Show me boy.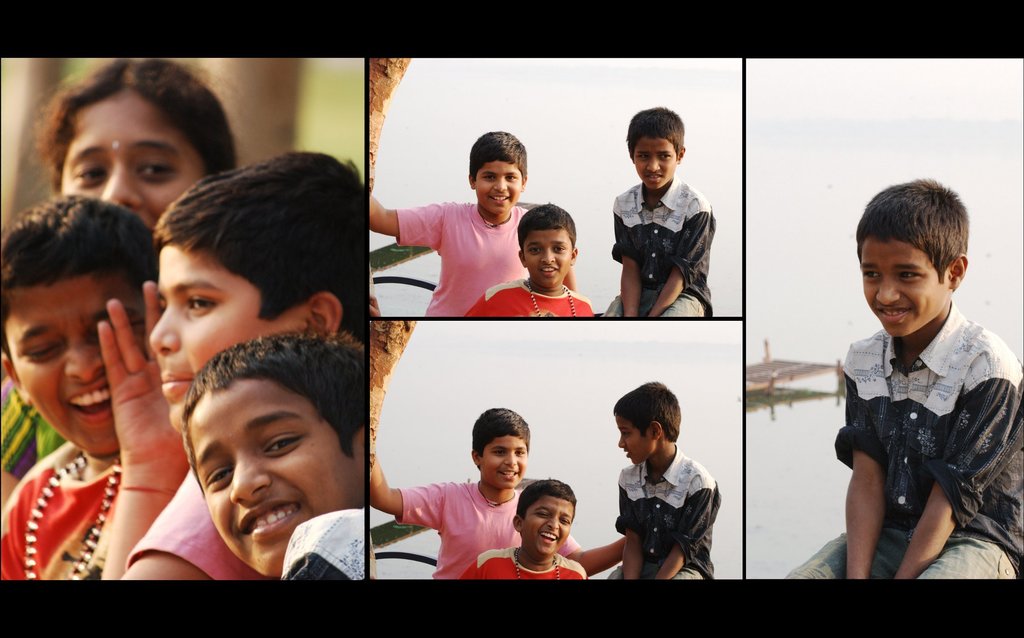
boy is here: pyautogui.locateOnScreen(604, 106, 714, 318).
